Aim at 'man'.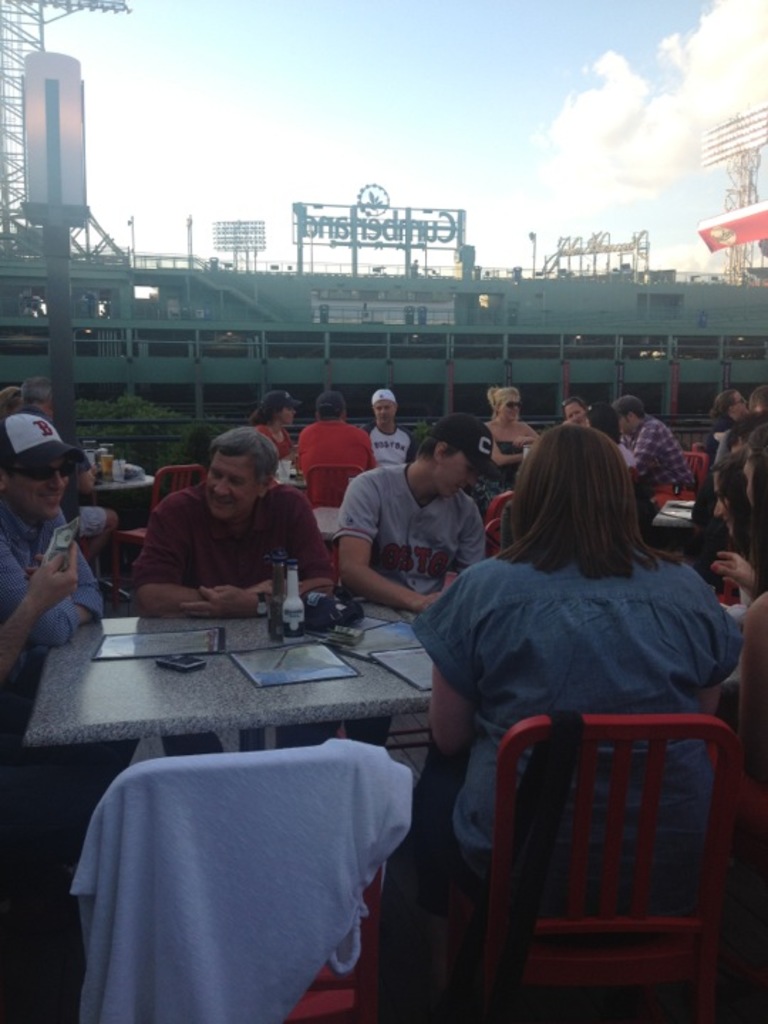
Aimed at bbox=[329, 414, 508, 614].
